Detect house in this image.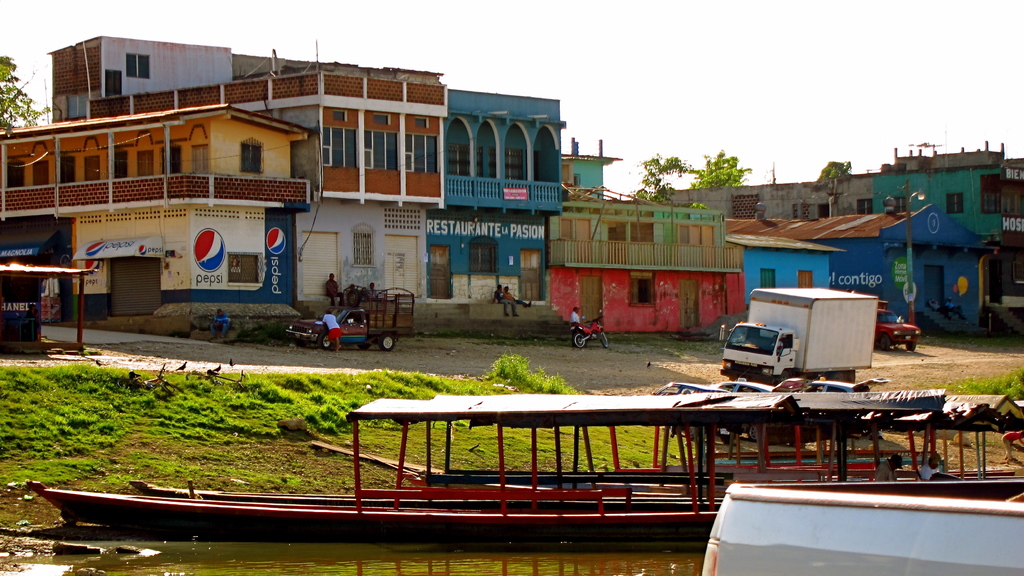
Detection: <bbox>3, 113, 312, 333</bbox>.
